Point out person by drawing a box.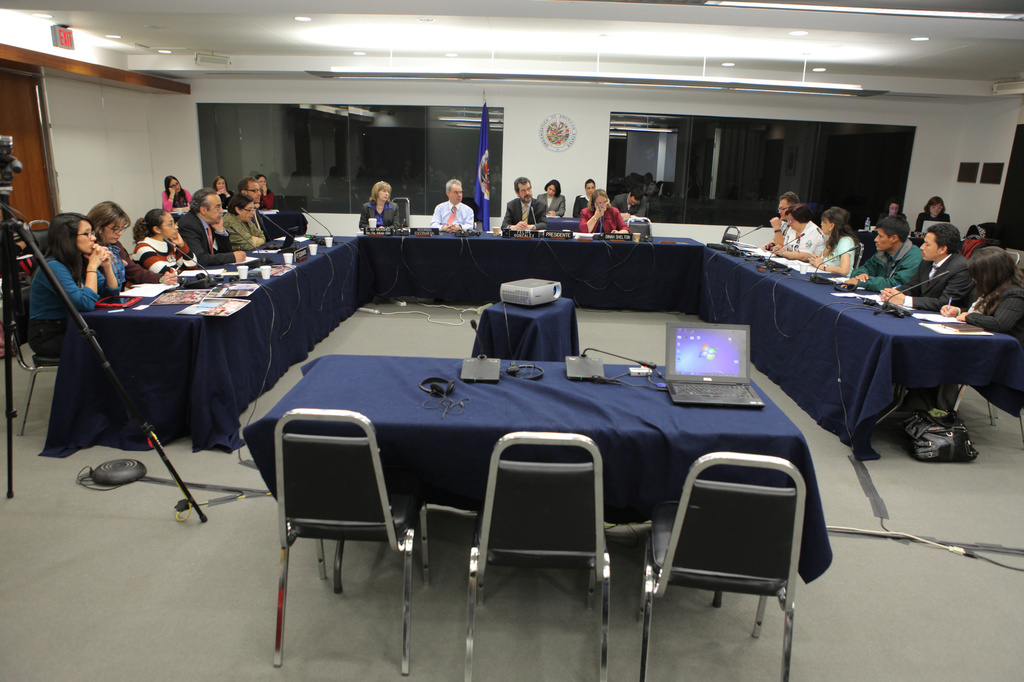
pyautogui.locateOnScreen(162, 173, 200, 225).
